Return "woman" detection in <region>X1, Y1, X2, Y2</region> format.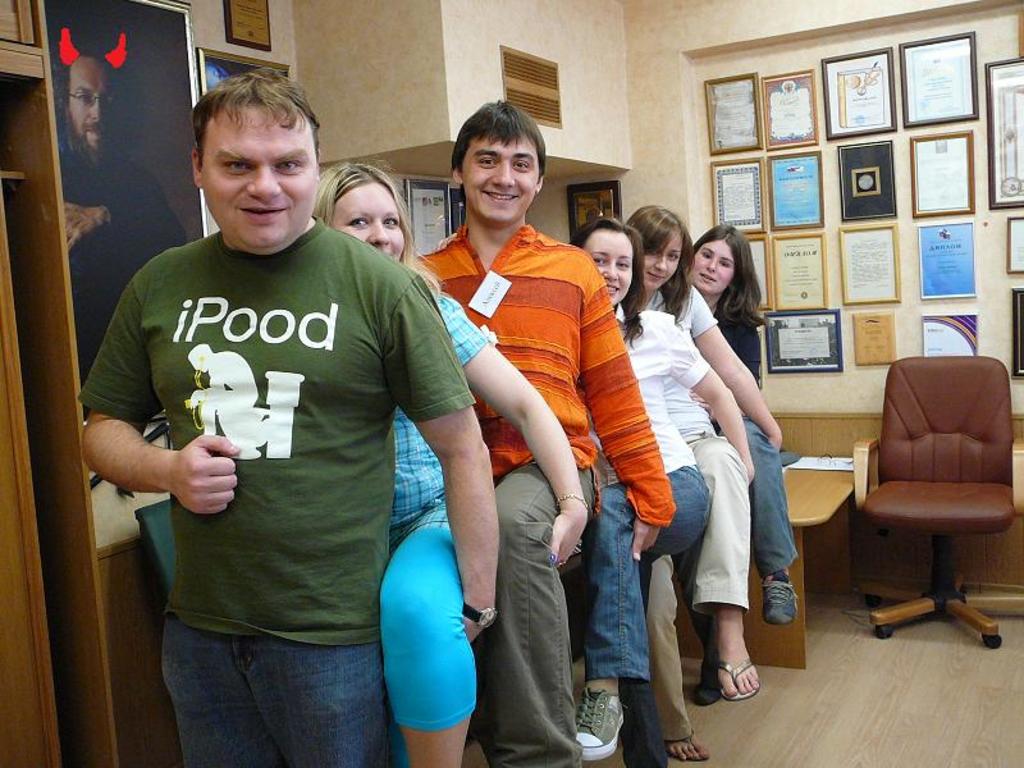
<region>307, 165, 584, 767</region>.
